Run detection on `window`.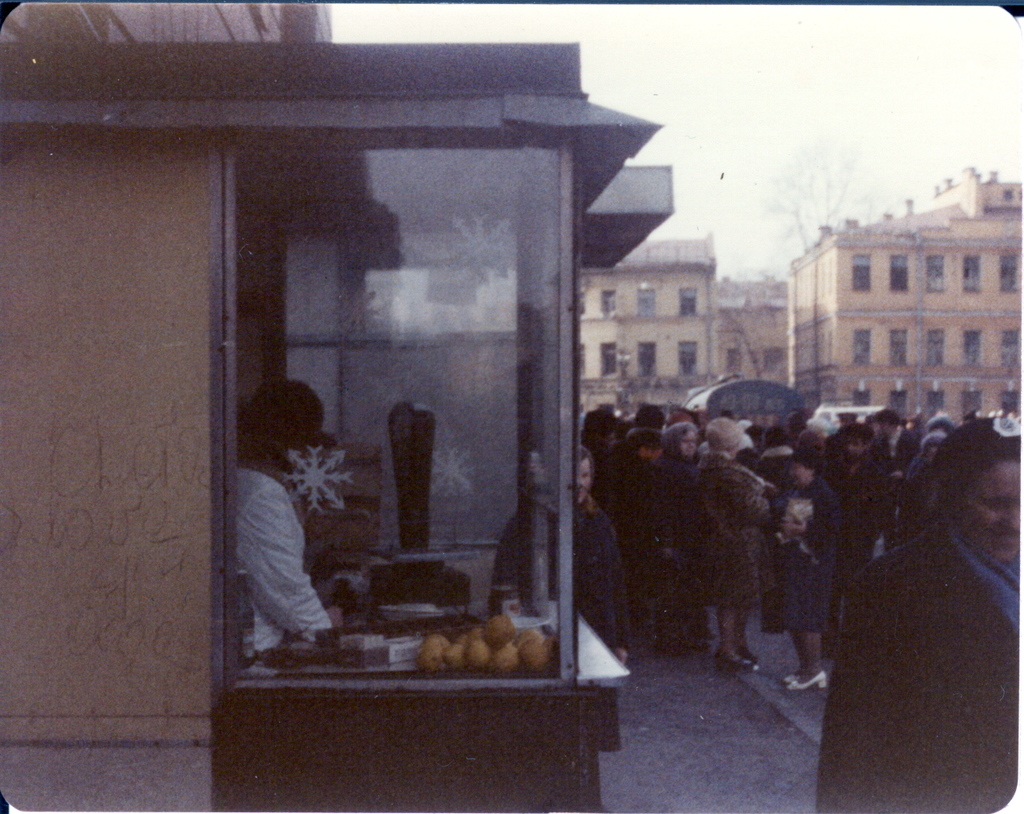
Result: bbox(998, 327, 1023, 375).
